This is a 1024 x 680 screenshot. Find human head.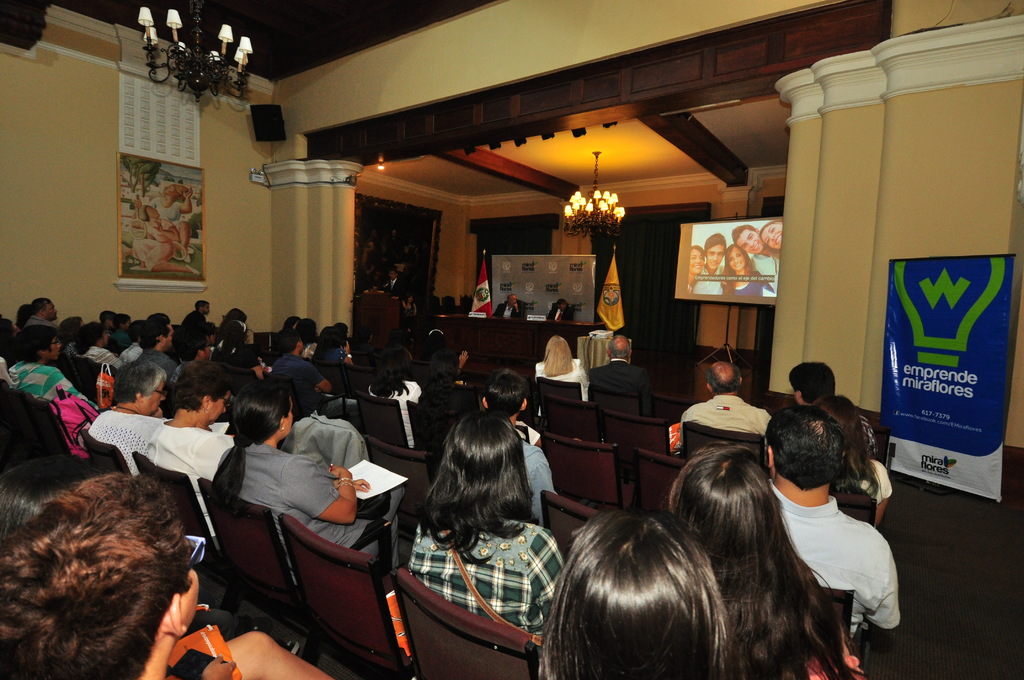
Bounding box: <box>273,325,300,352</box>.
